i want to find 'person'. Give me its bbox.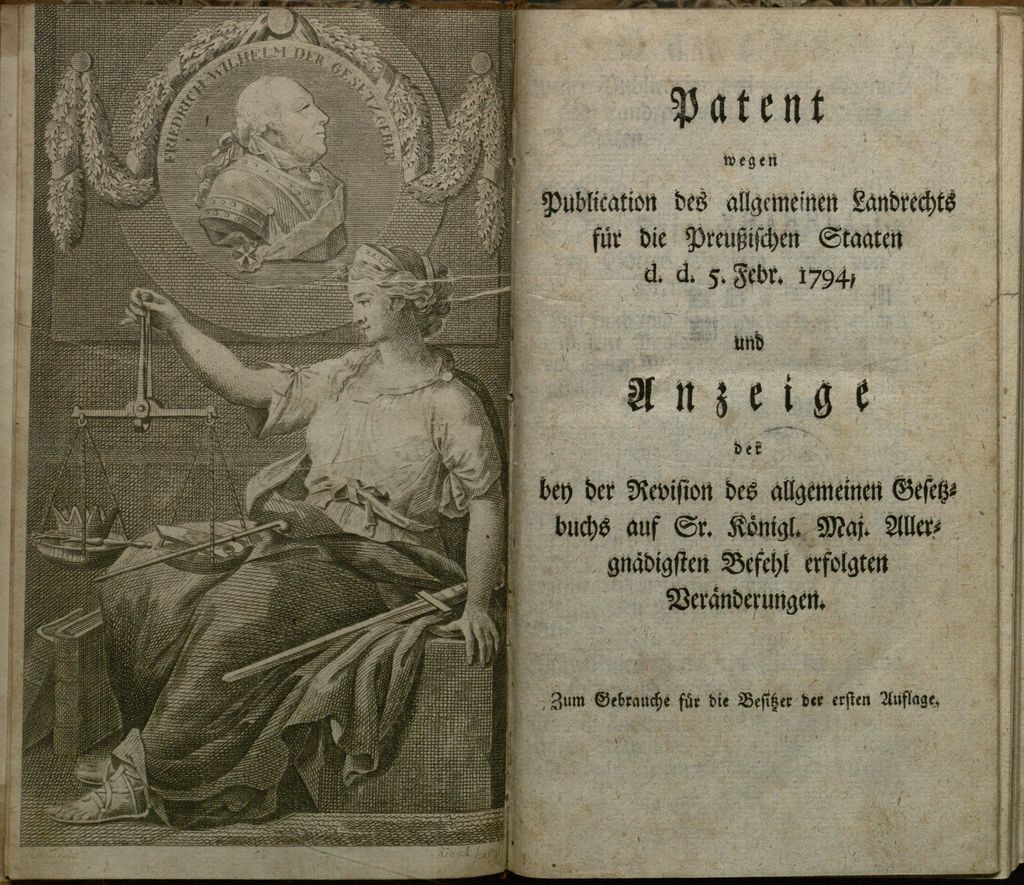
box(195, 69, 350, 273).
